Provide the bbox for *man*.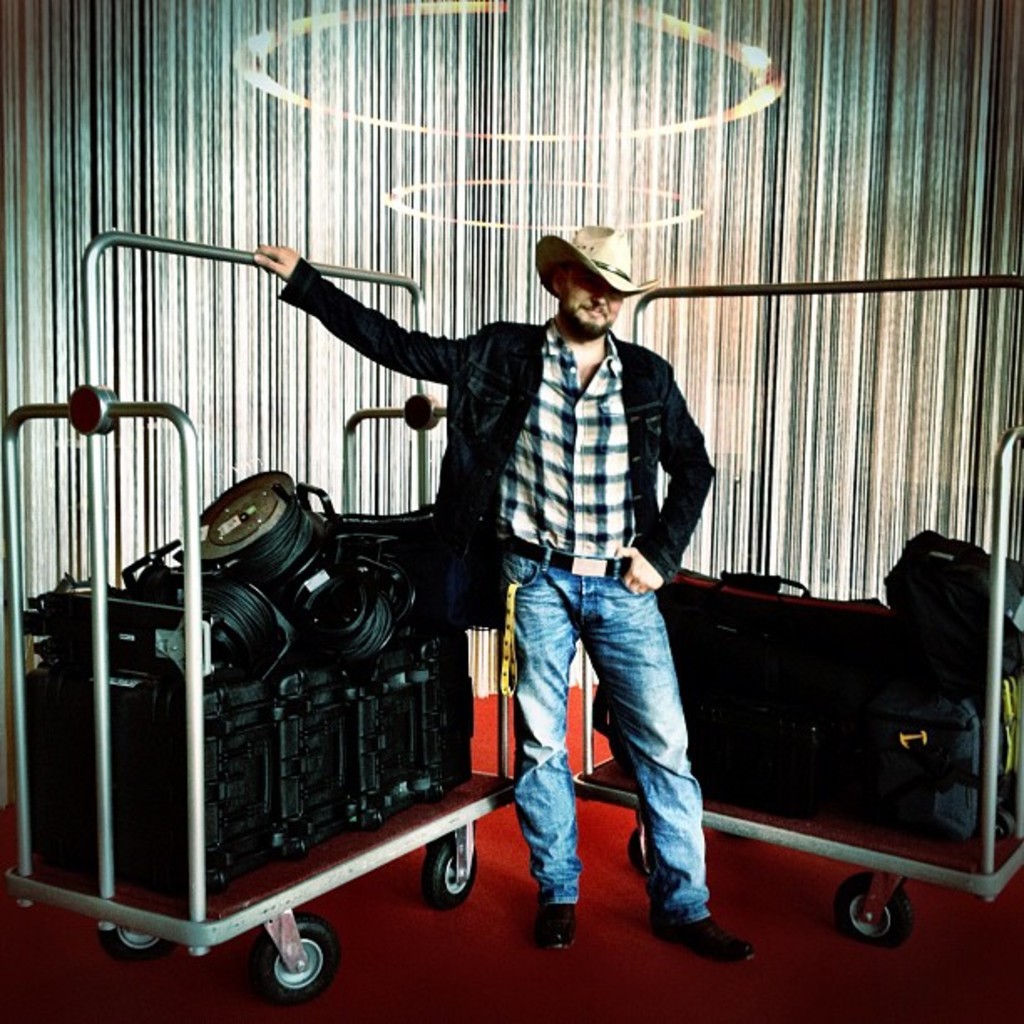
308:202:736:922.
